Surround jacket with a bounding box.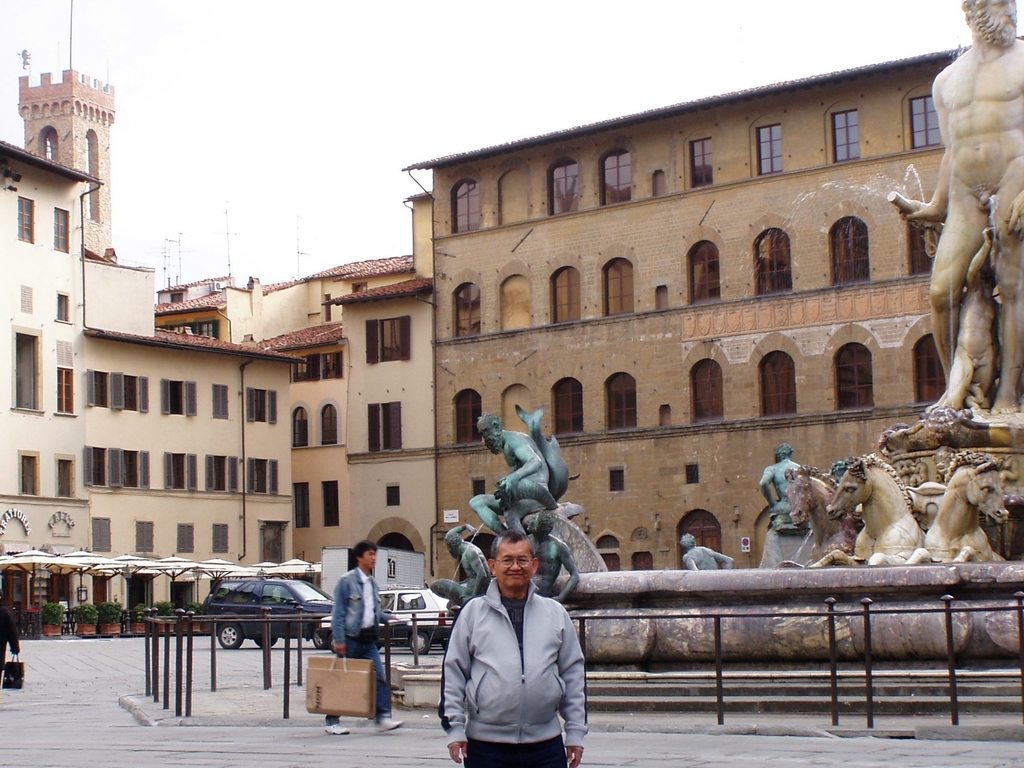
<box>426,568,591,761</box>.
